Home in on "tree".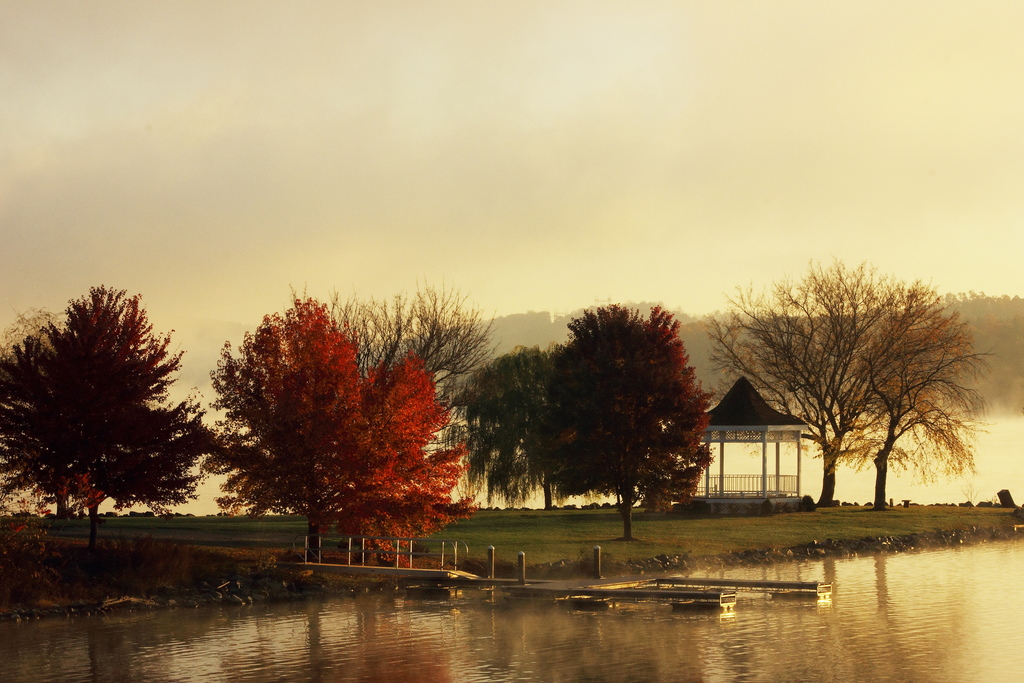
Homed in at rect(864, 349, 985, 511).
